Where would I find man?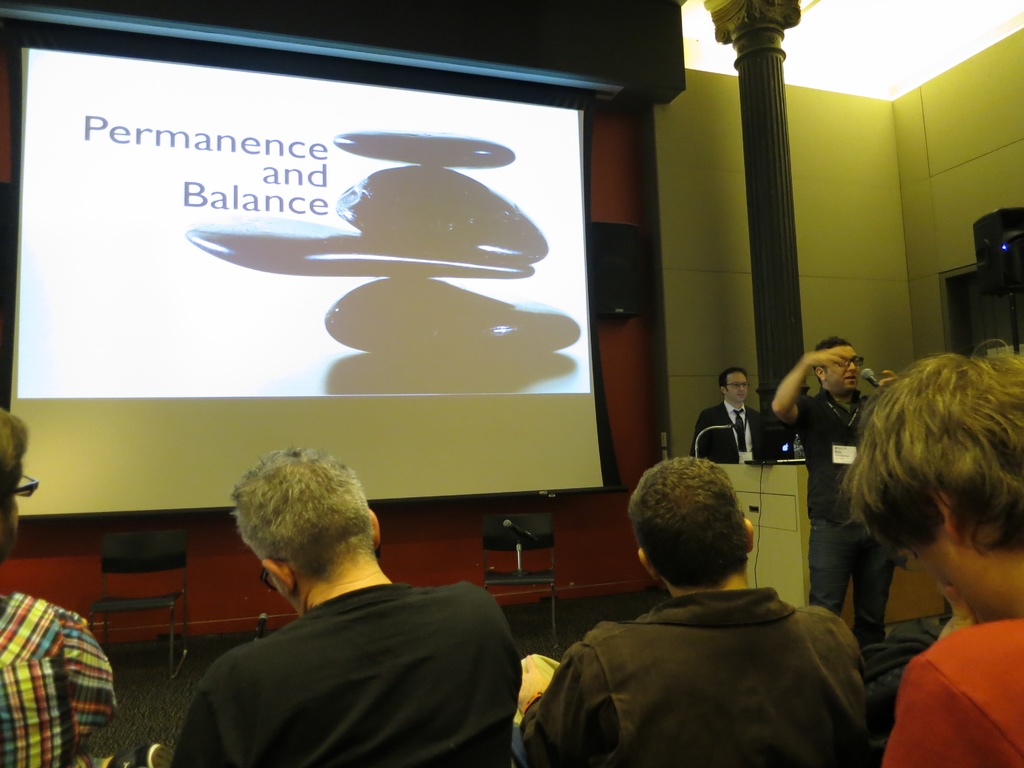
At {"x1": 0, "y1": 404, "x2": 113, "y2": 767}.
